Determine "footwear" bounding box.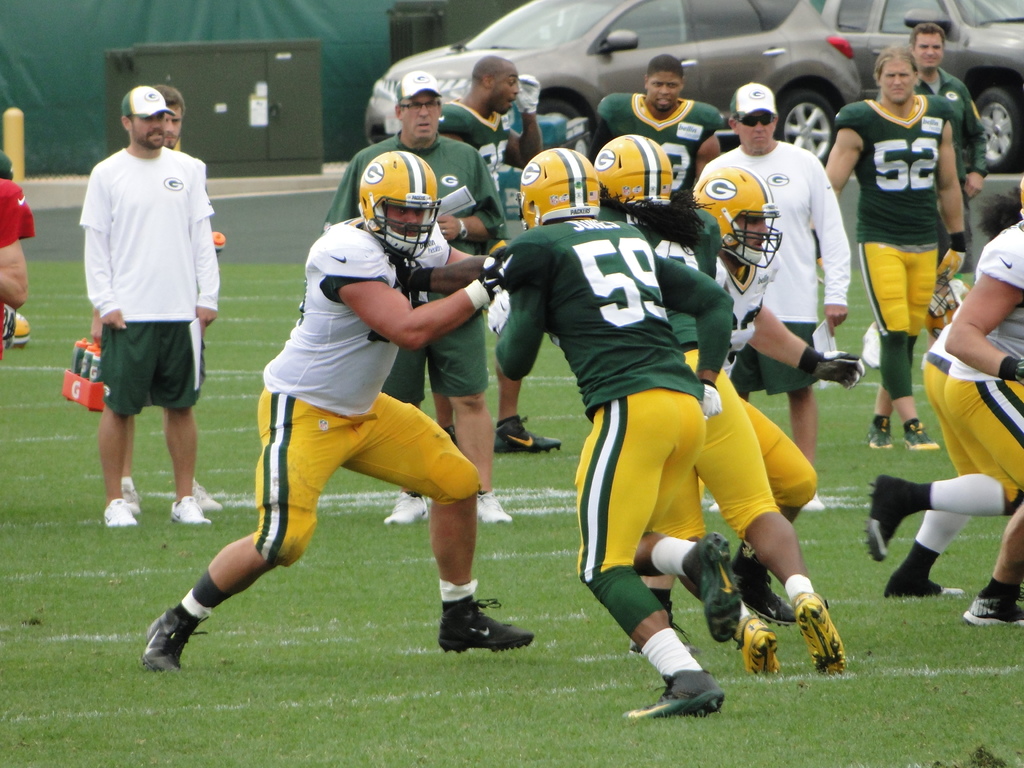
Determined: (x1=729, y1=616, x2=779, y2=678).
